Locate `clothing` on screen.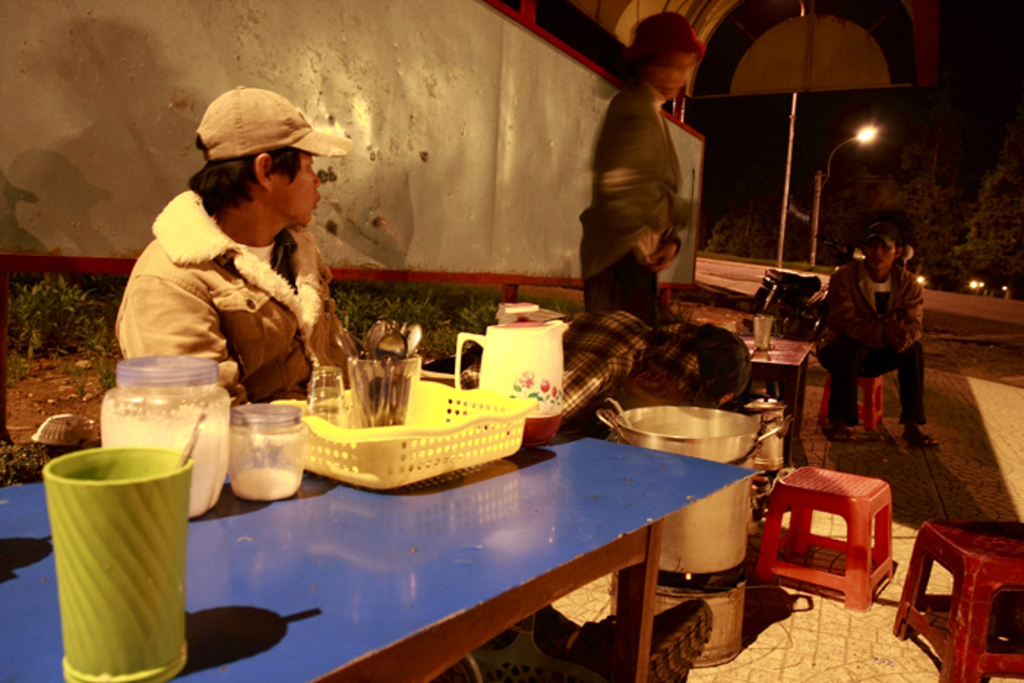
On screen at box=[824, 252, 948, 421].
